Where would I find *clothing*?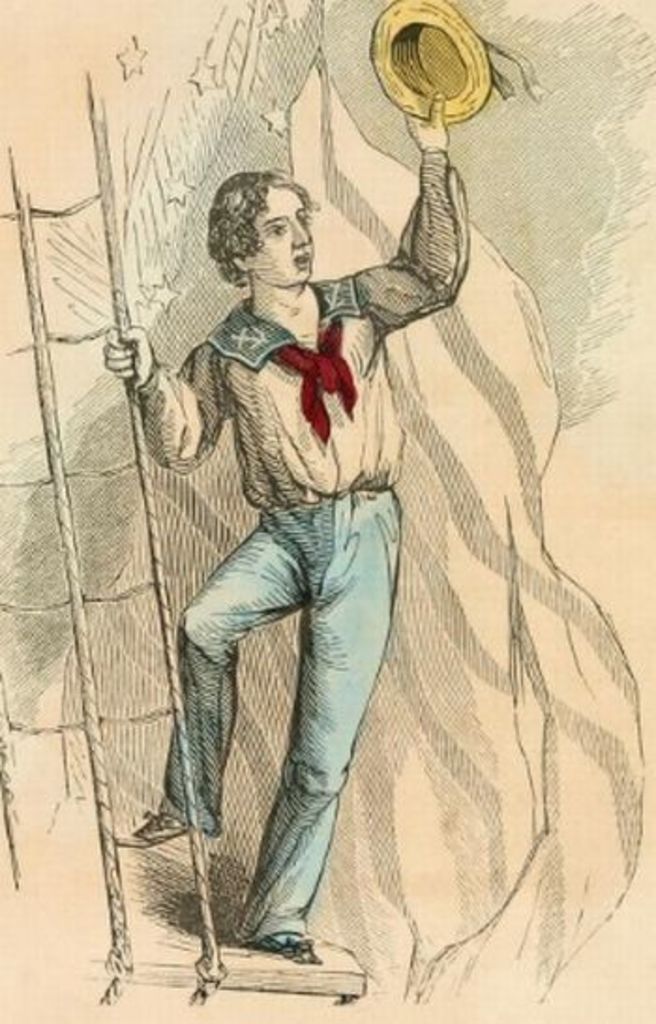
At 150:221:433:906.
